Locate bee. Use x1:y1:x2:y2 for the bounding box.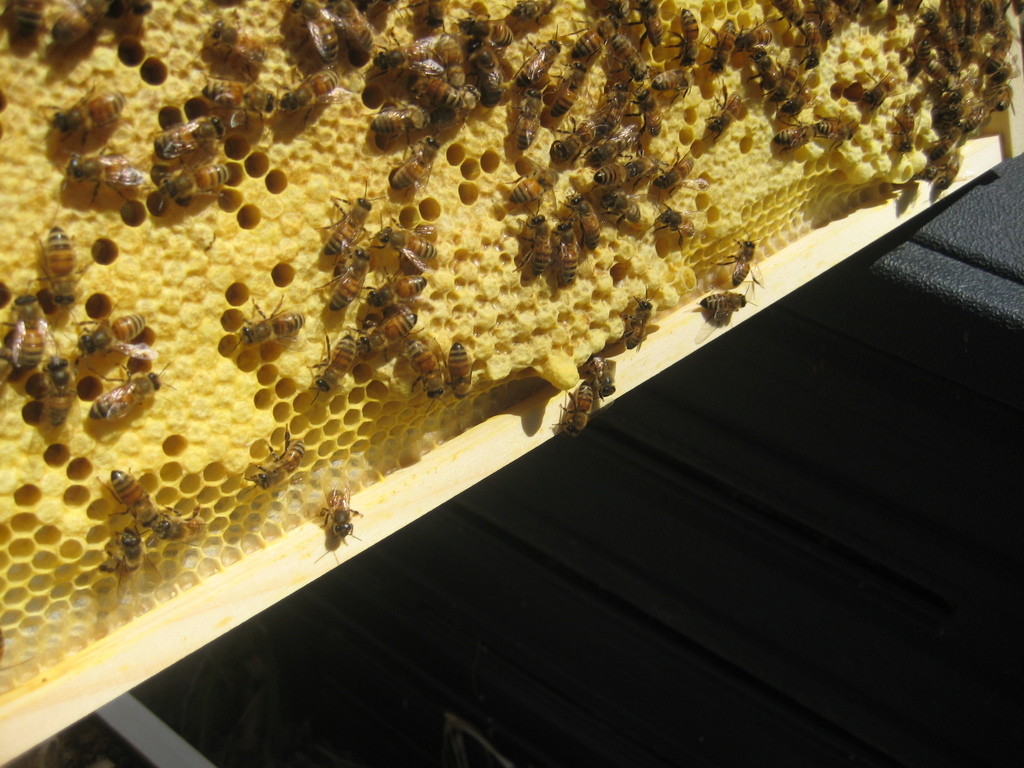
97:462:159:514.
